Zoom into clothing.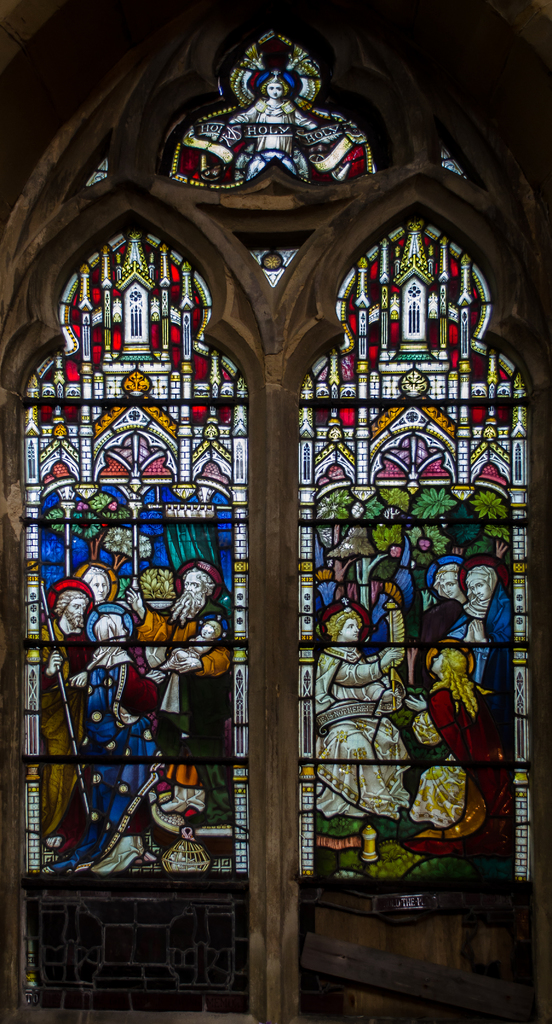
Zoom target: [446, 583, 510, 693].
